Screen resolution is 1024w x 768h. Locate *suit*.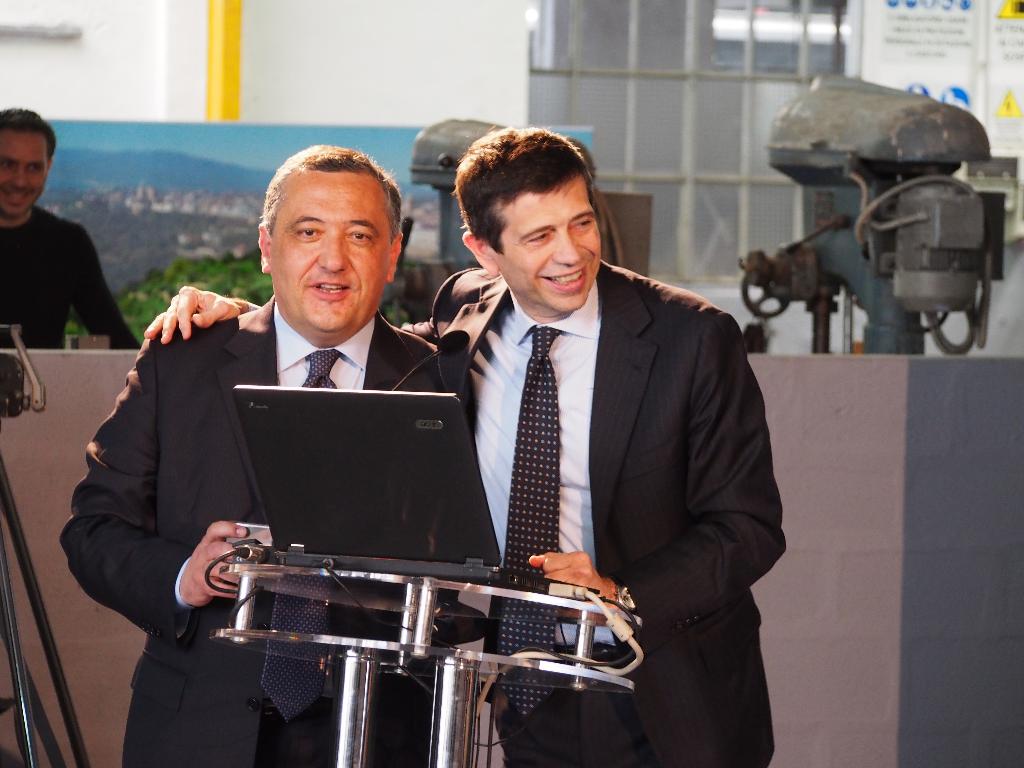
(left=407, top=109, right=781, bottom=755).
